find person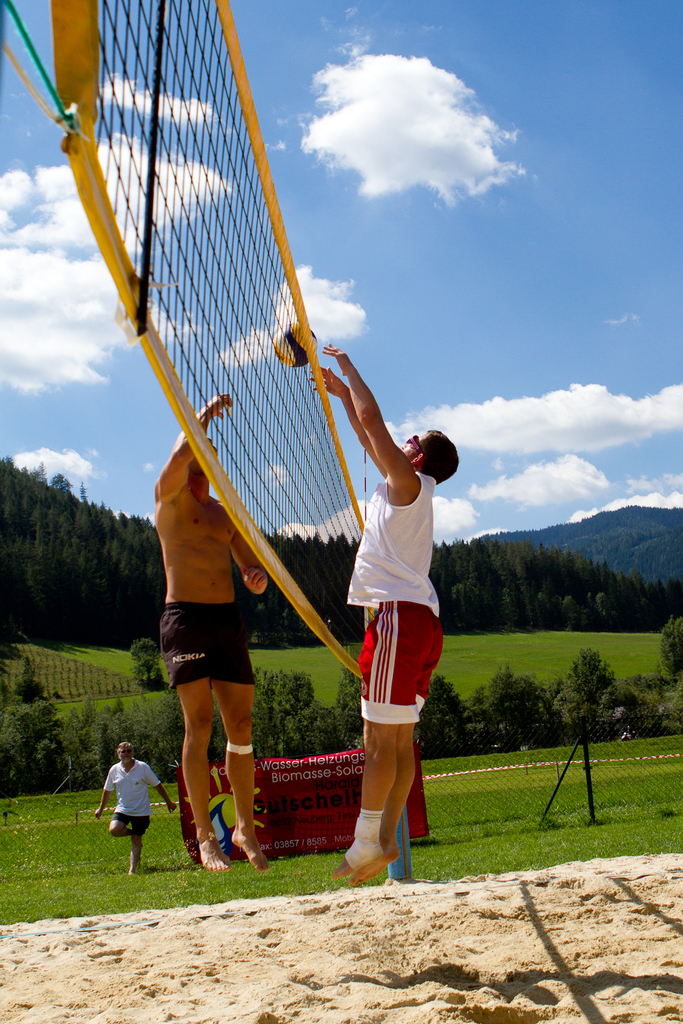
locate(92, 733, 155, 885)
